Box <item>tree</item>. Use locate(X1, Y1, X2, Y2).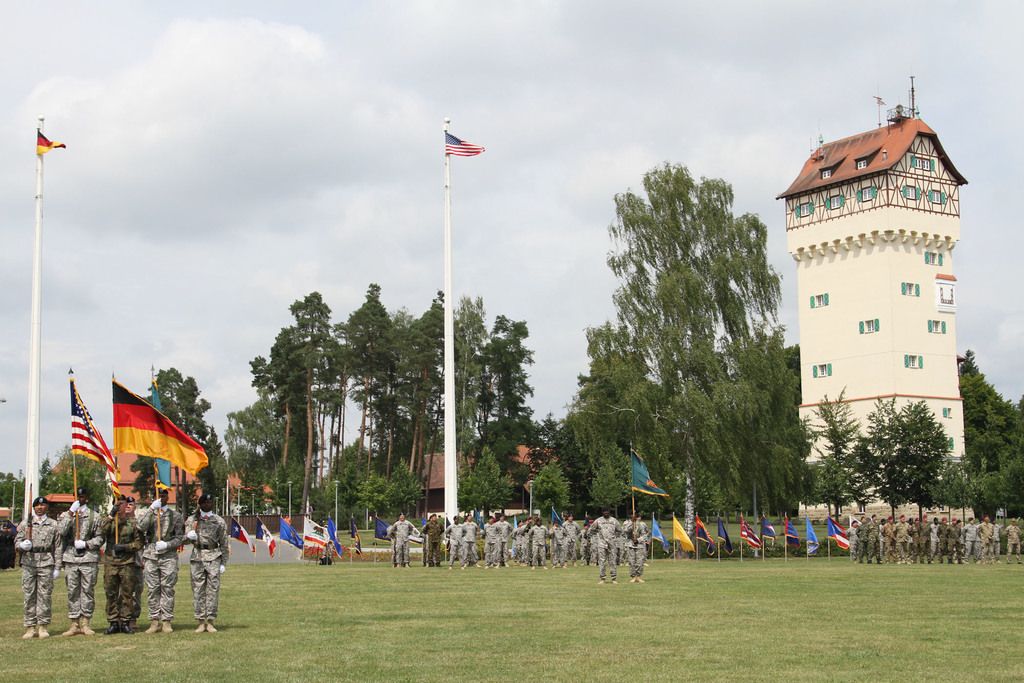
locate(340, 281, 398, 480).
